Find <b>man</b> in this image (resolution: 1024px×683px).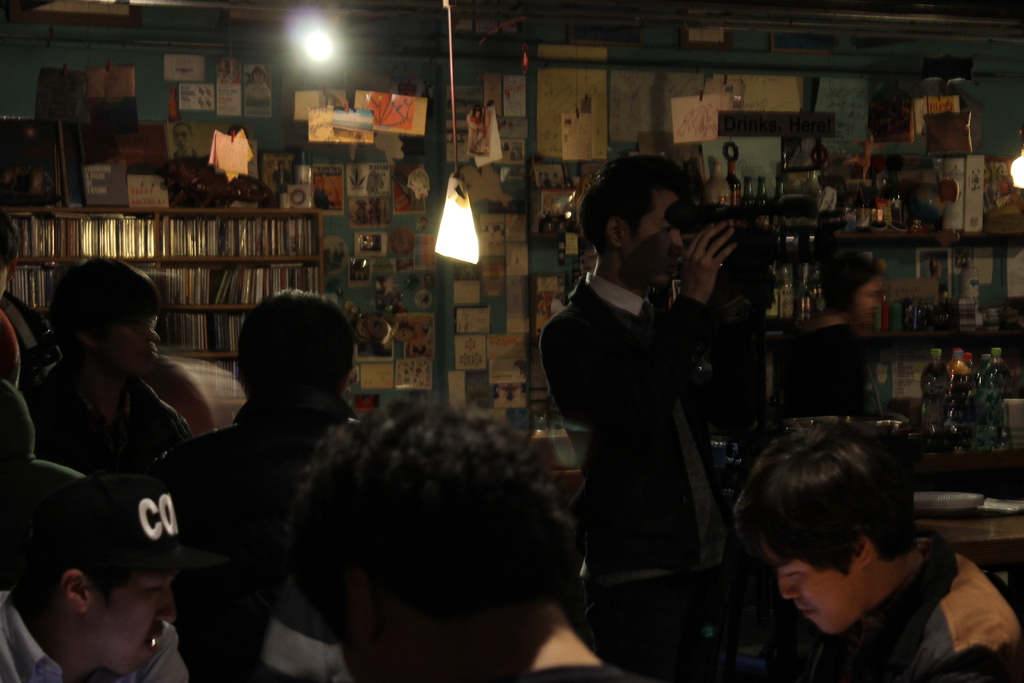
BBox(731, 425, 1023, 682).
